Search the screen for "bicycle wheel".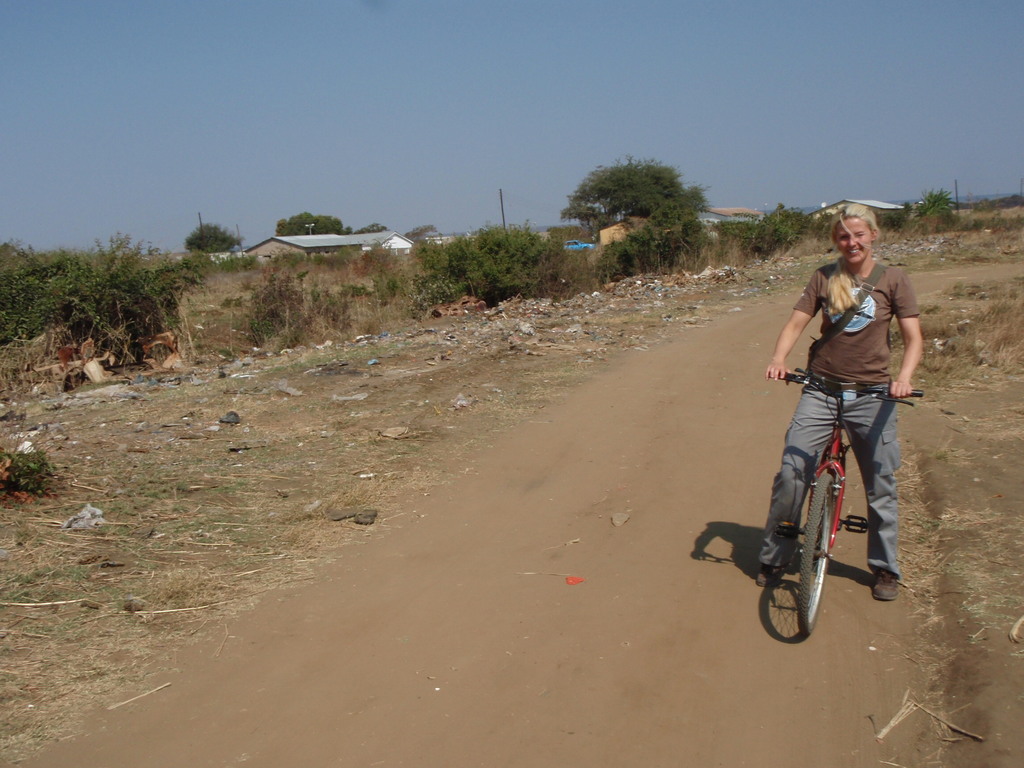
Found at rect(796, 474, 835, 634).
